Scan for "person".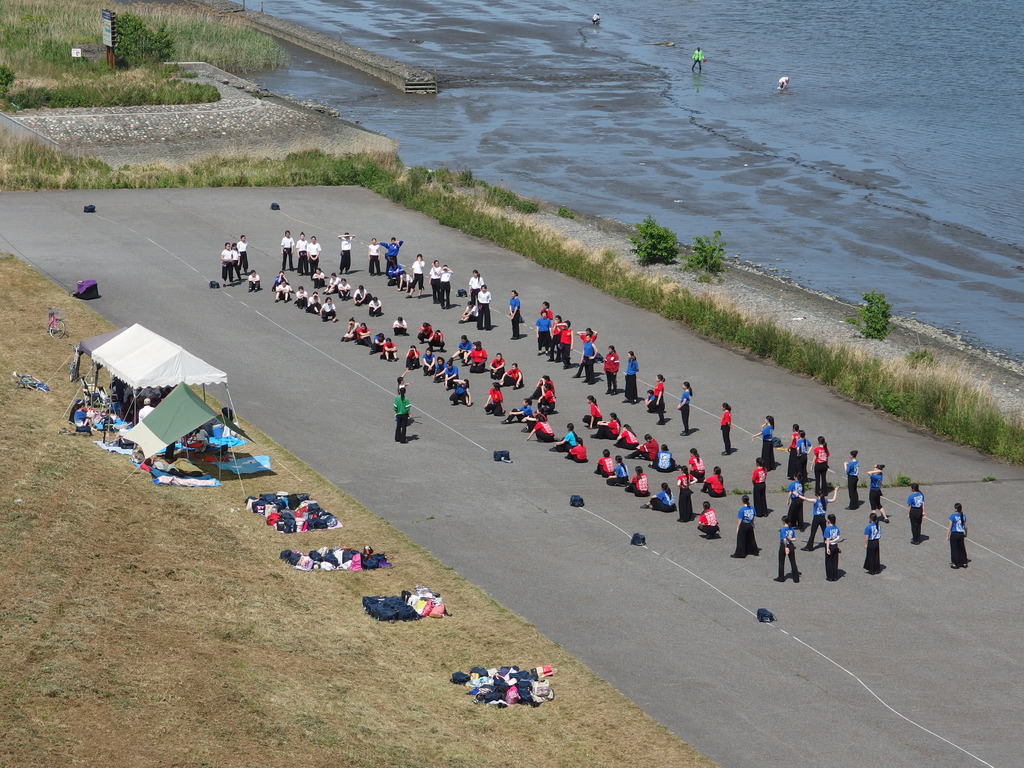
Scan result: <region>863, 519, 878, 570</region>.
